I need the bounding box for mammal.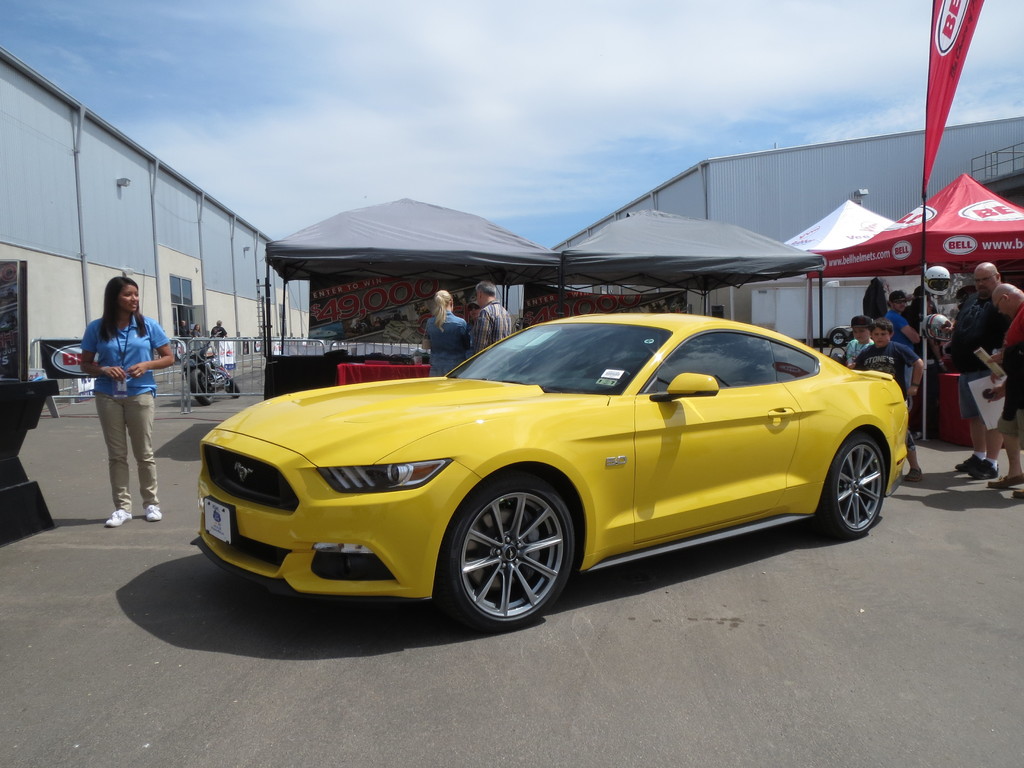
Here it is: crop(954, 260, 1005, 480).
